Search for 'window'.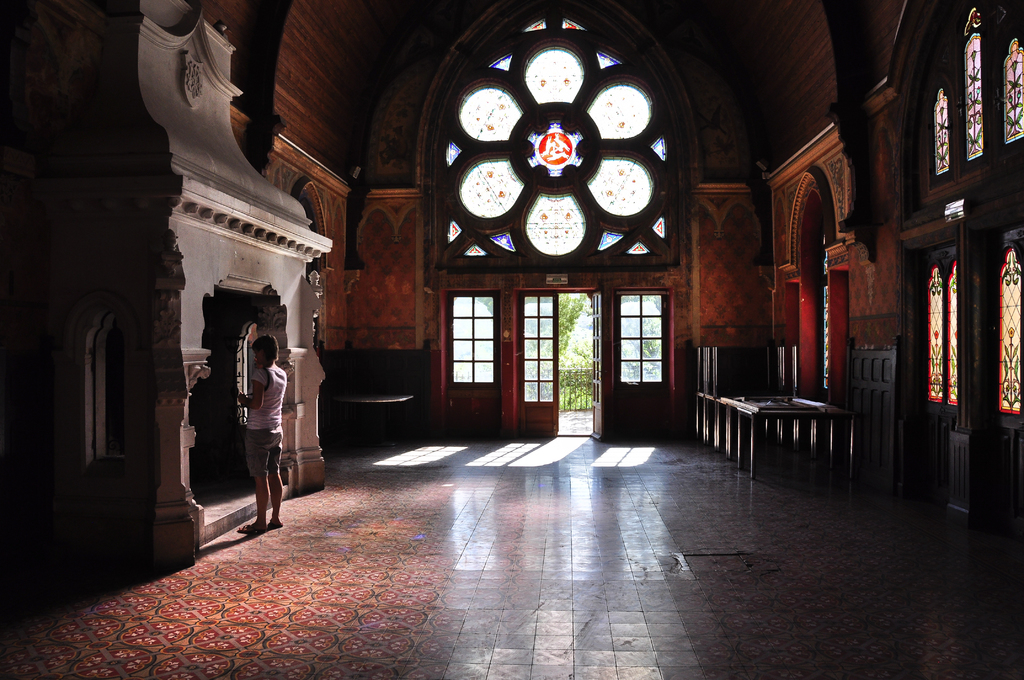
Found at l=925, t=268, r=955, b=404.
